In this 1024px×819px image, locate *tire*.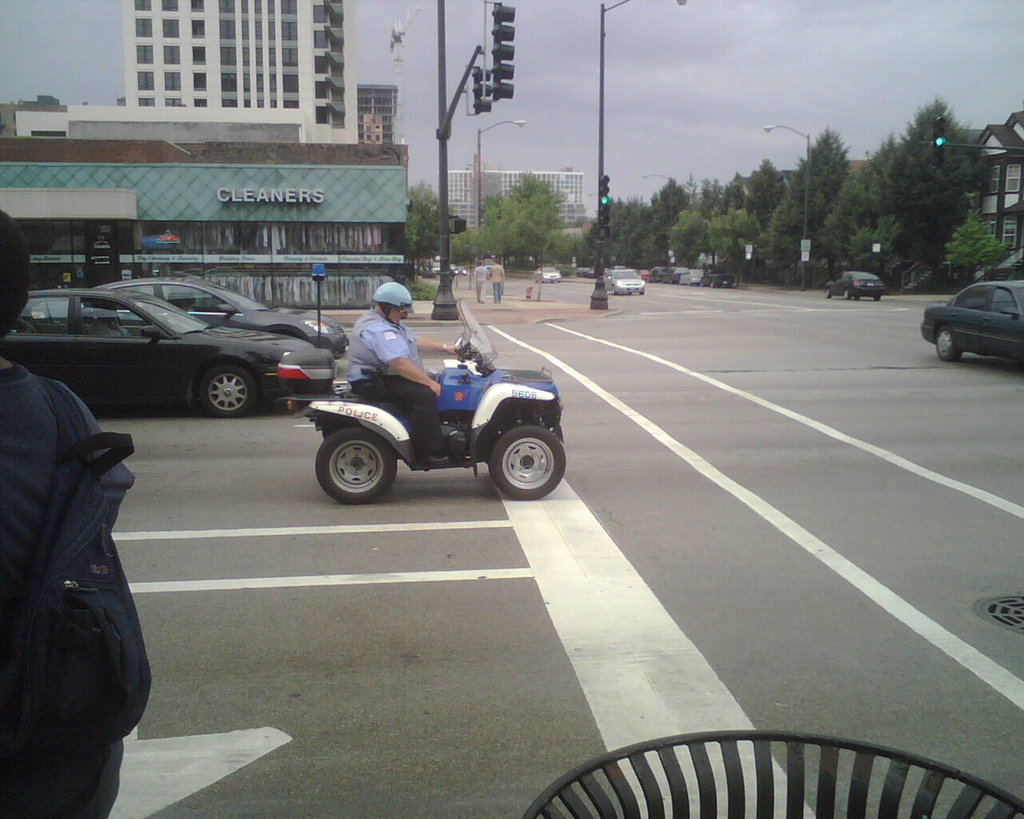
Bounding box: box(872, 294, 881, 302).
